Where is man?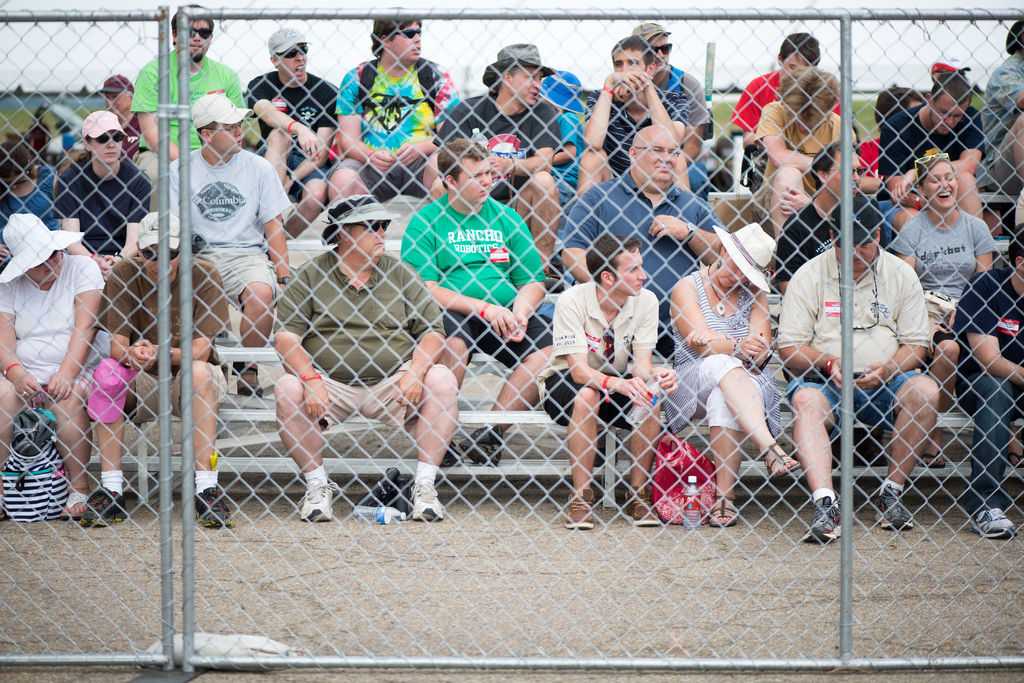
{"left": 83, "top": 204, "right": 225, "bottom": 531}.
